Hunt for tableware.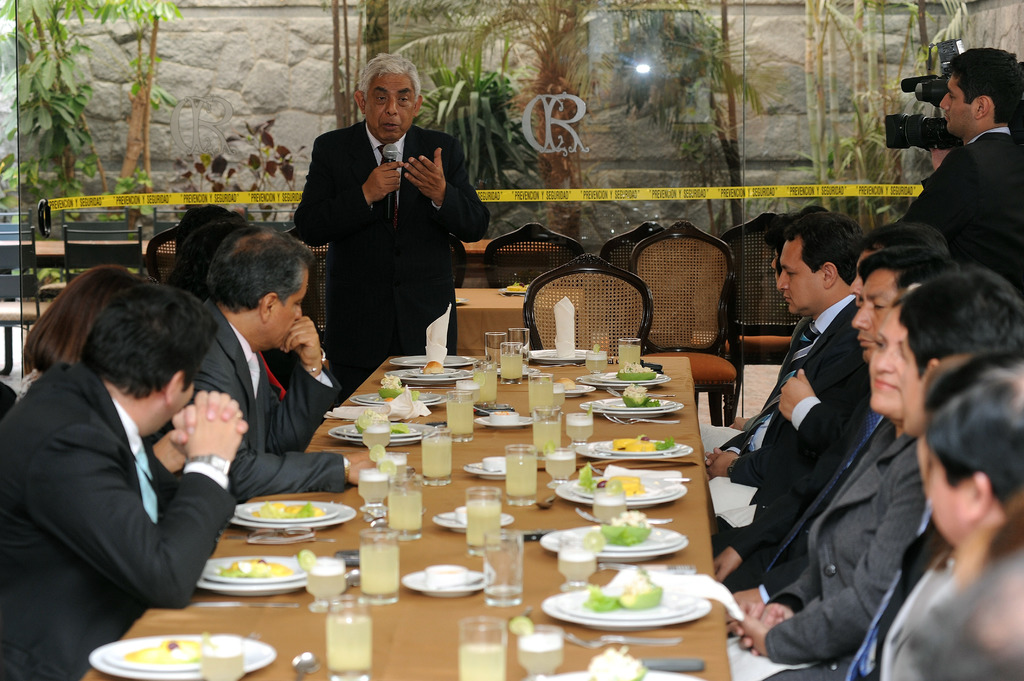
Hunted down at region(552, 481, 686, 504).
